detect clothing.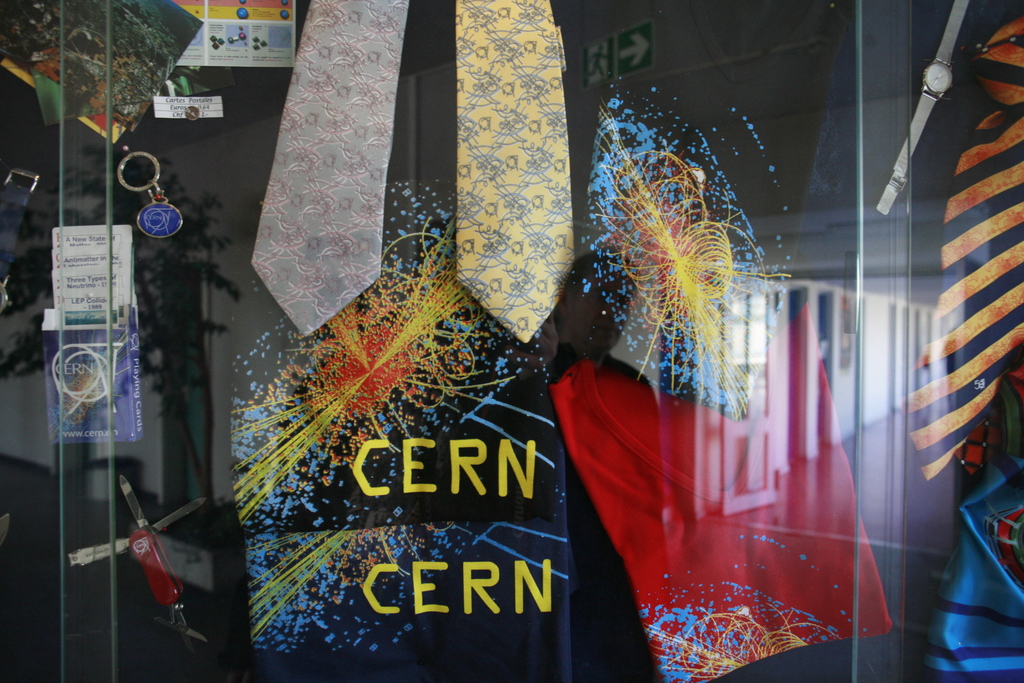
Detected at Rect(547, 299, 890, 682).
